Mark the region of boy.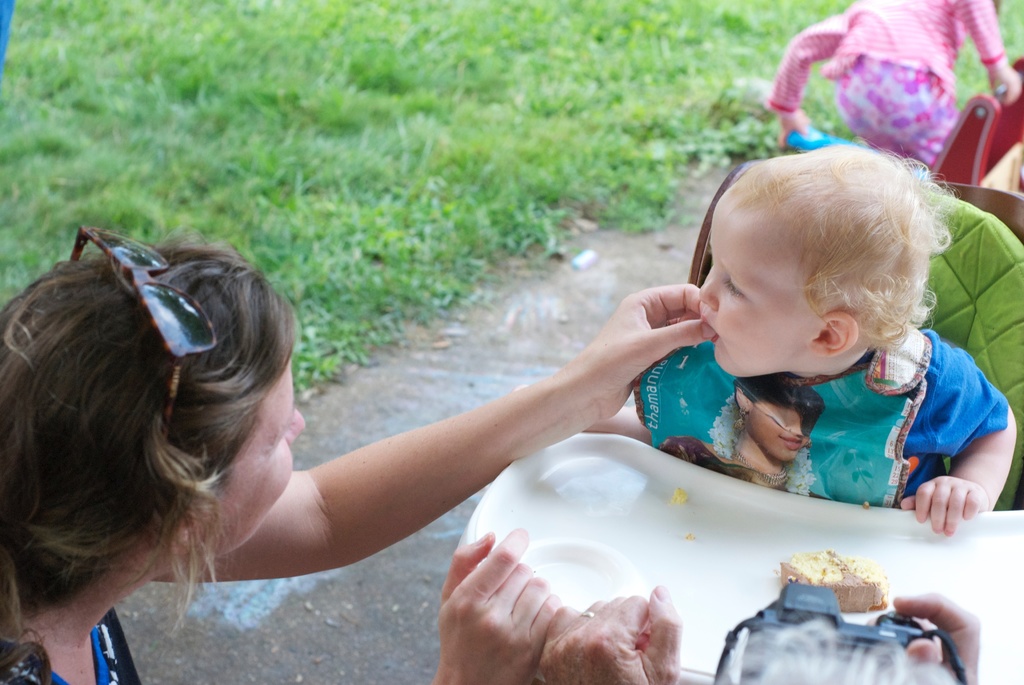
Region: BBox(630, 139, 1019, 539).
